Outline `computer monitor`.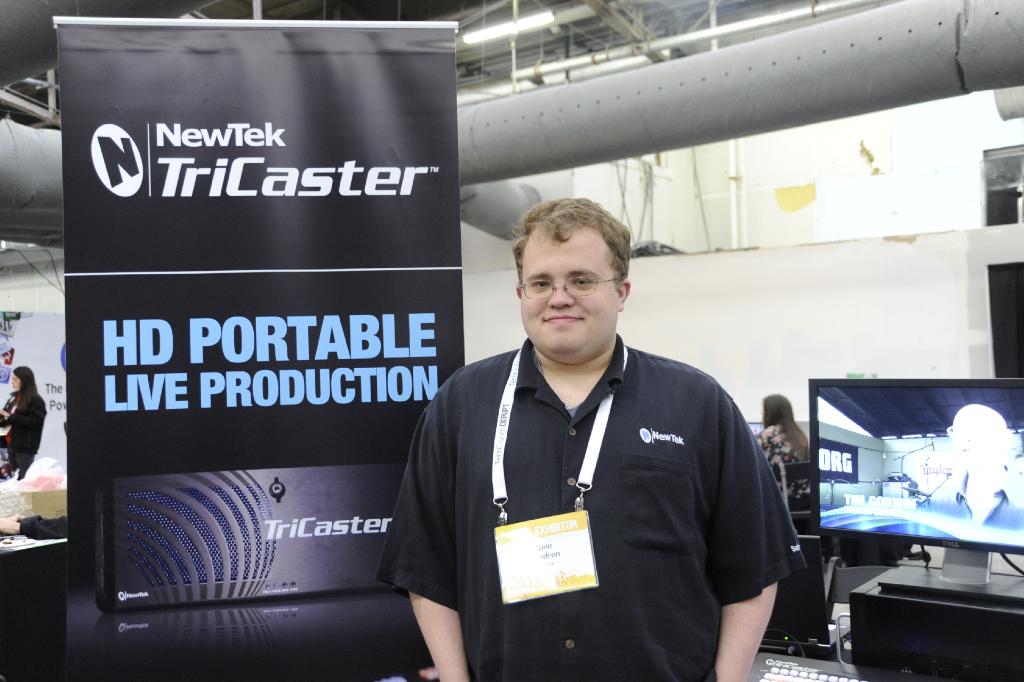
Outline: locate(746, 422, 774, 439).
